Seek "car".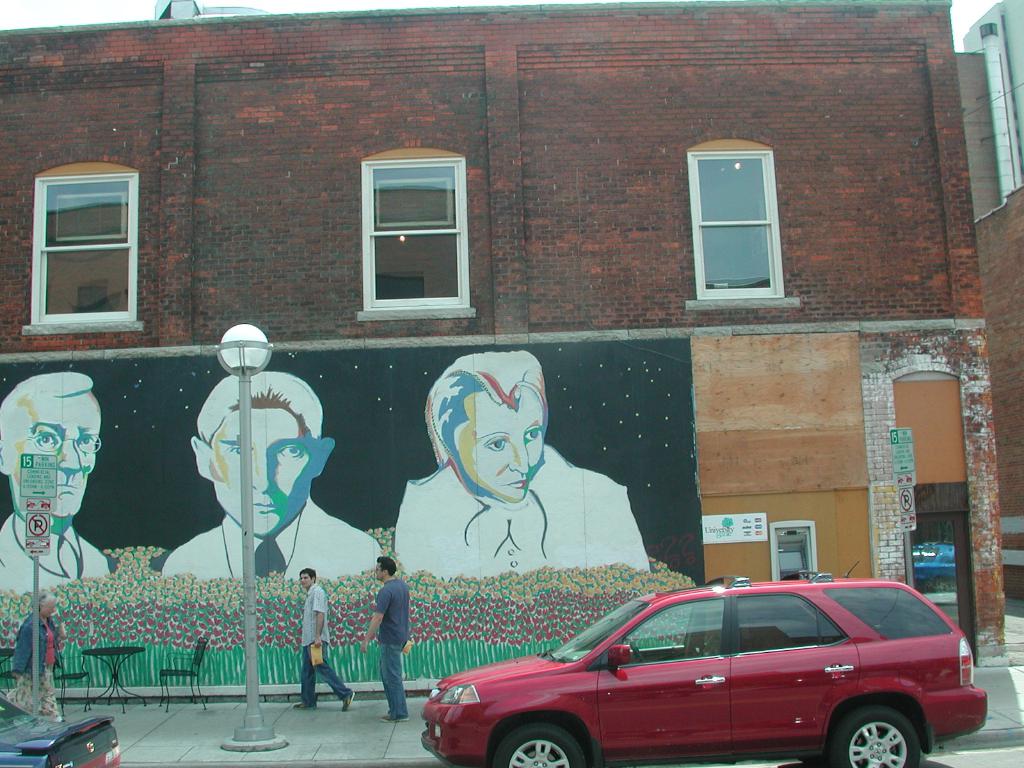
box(0, 689, 121, 767).
